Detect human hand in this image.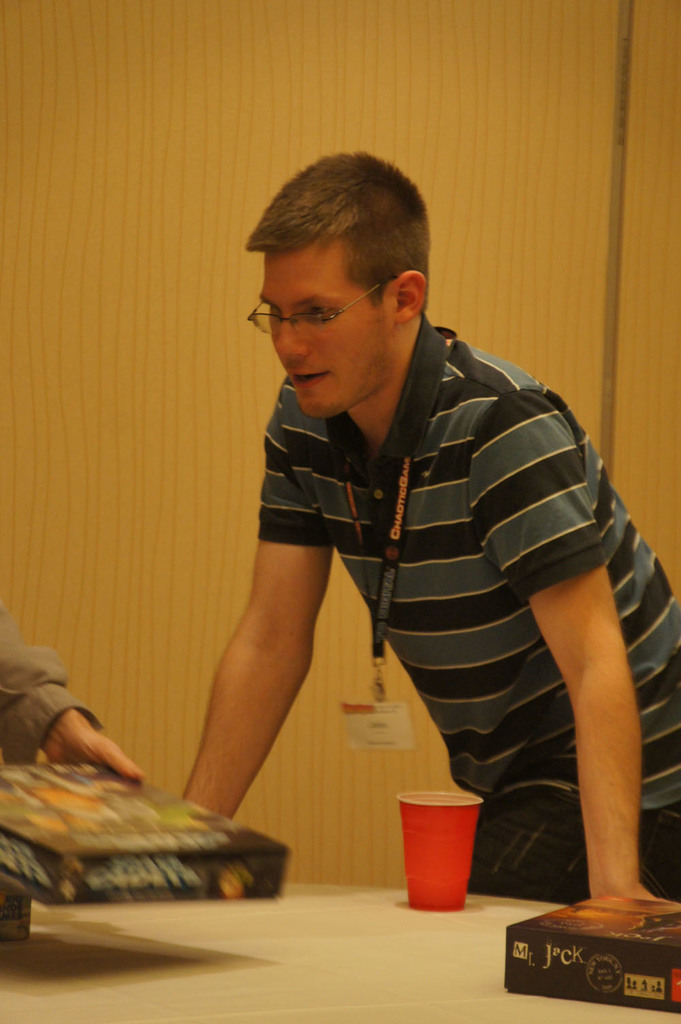
Detection: [x1=590, y1=884, x2=656, y2=901].
